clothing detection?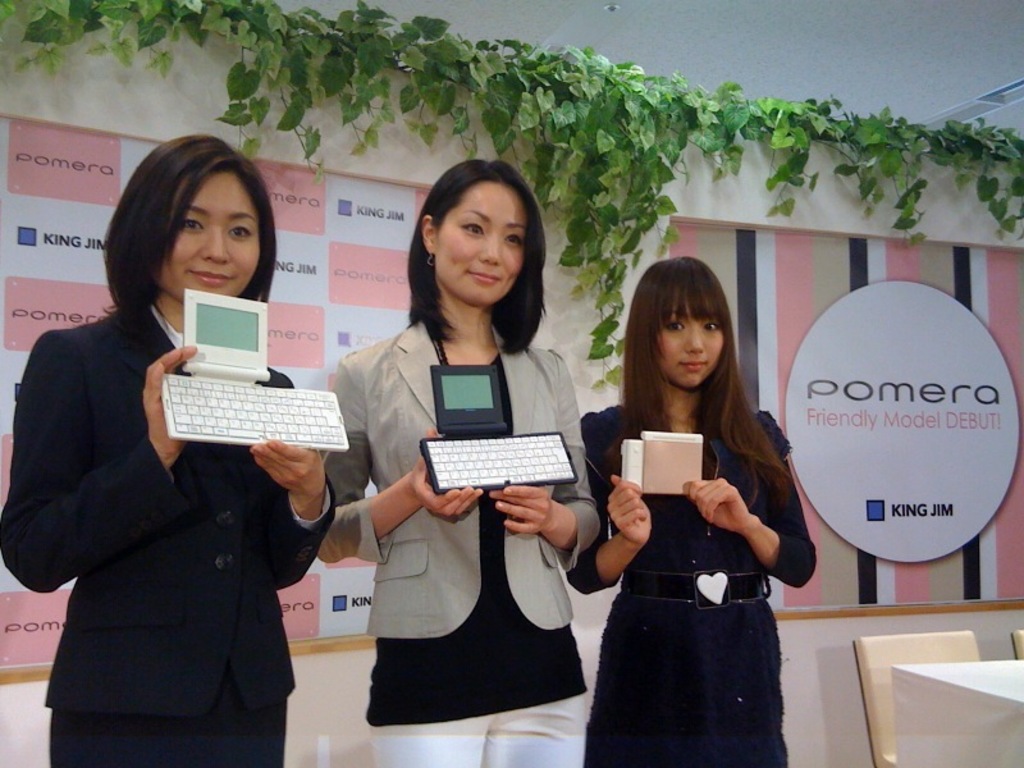
crop(18, 242, 353, 735)
